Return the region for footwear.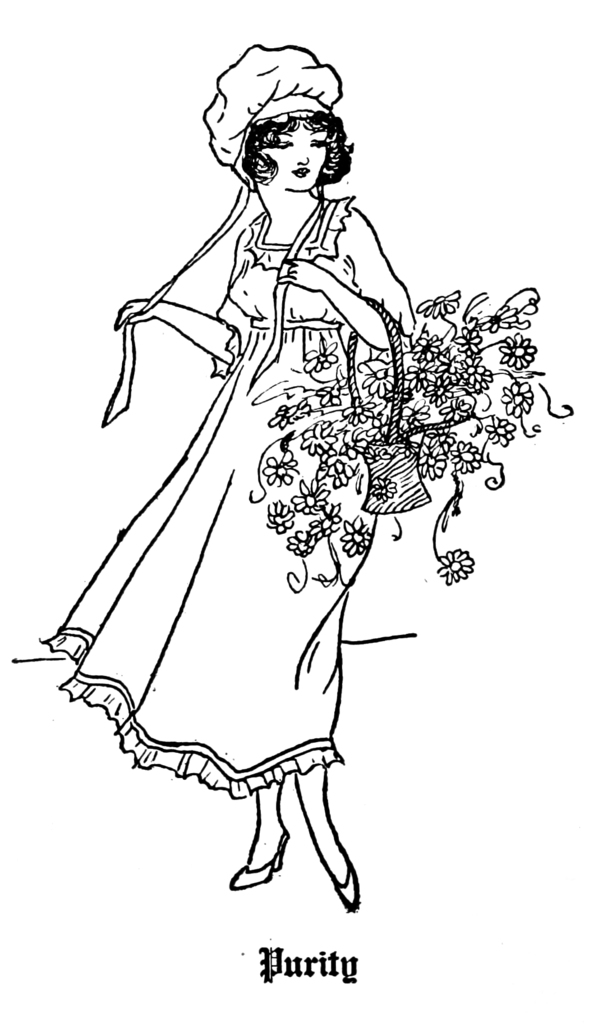
rect(329, 867, 366, 918).
